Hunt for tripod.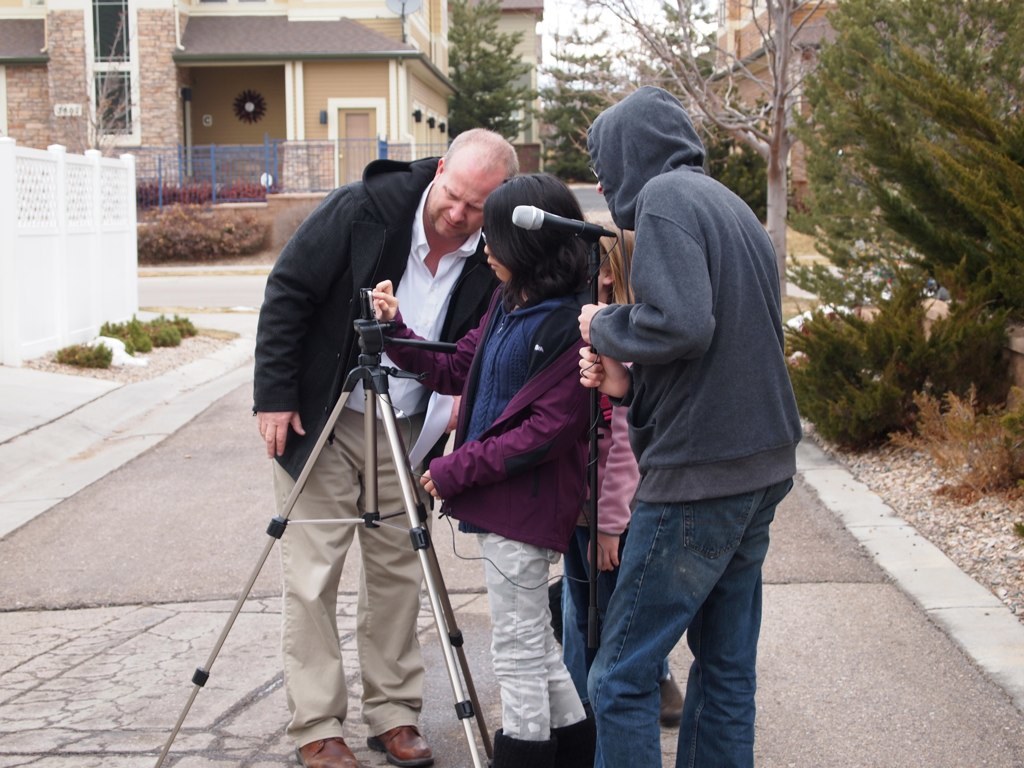
Hunted down at x1=150, y1=290, x2=495, y2=767.
